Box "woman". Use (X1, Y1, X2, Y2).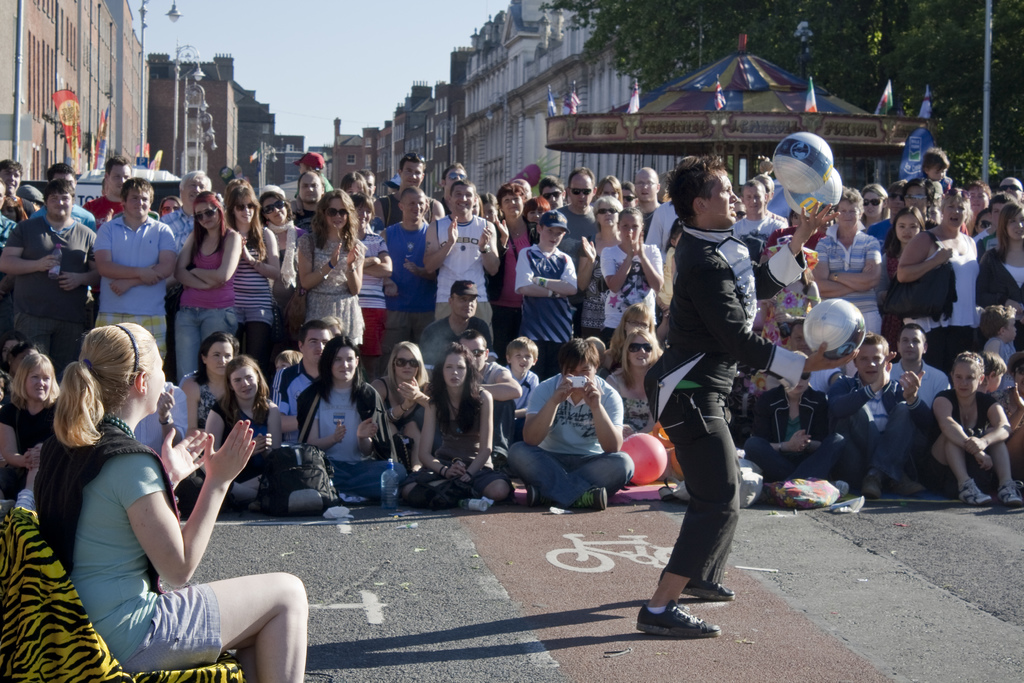
(605, 300, 664, 366).
